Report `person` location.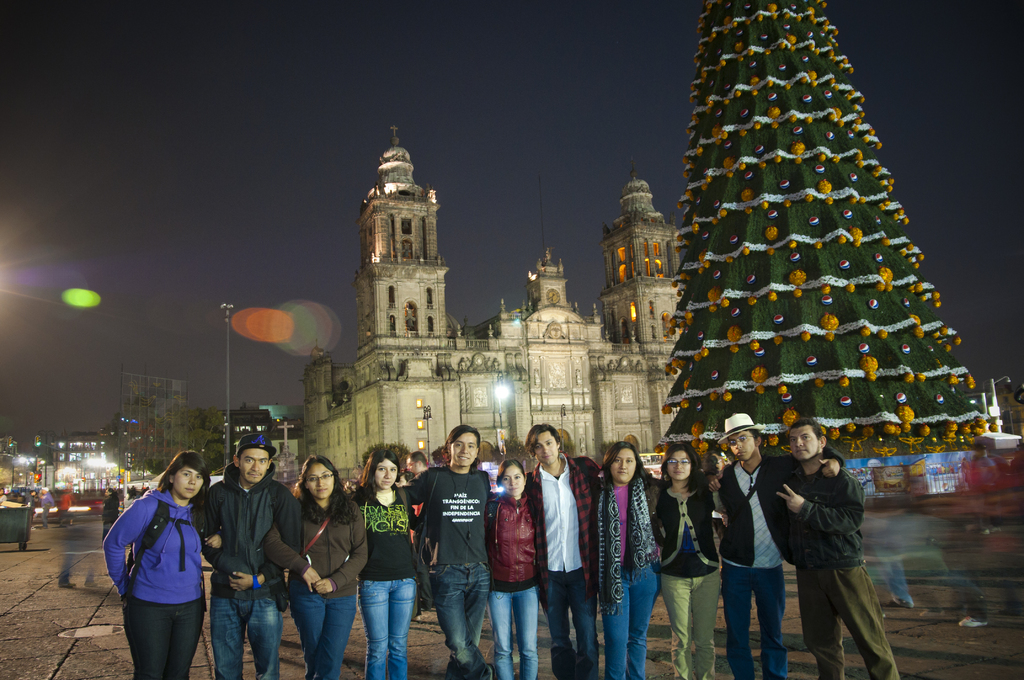
Report: select_region(777, 415, 899, 679).
